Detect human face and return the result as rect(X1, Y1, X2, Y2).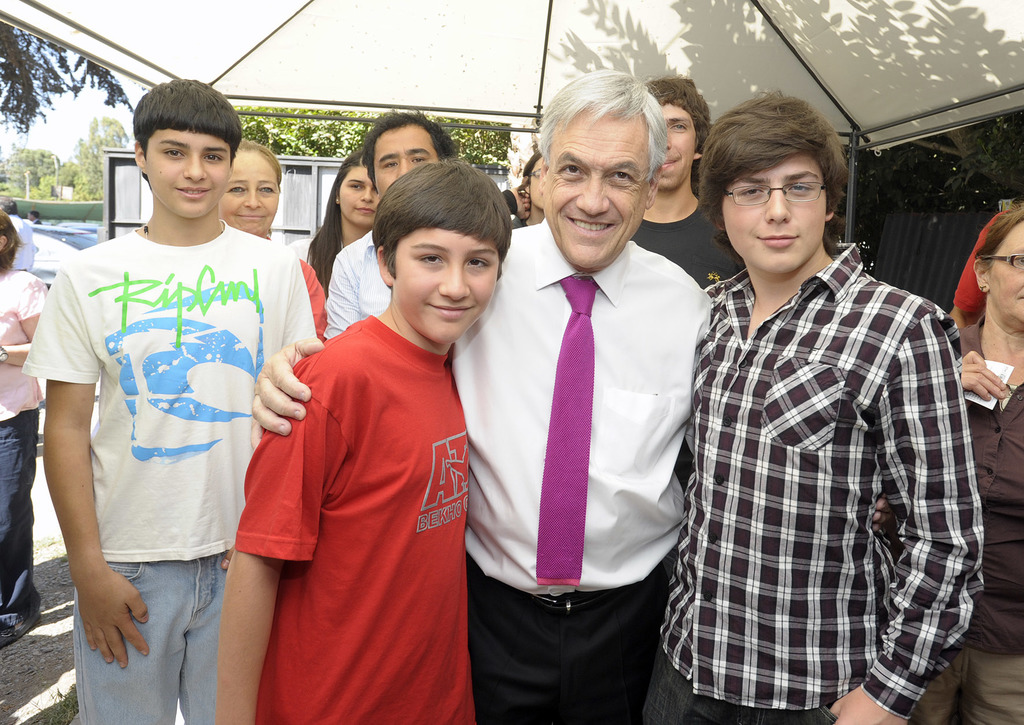
rect(531, 155, 545, 209).
